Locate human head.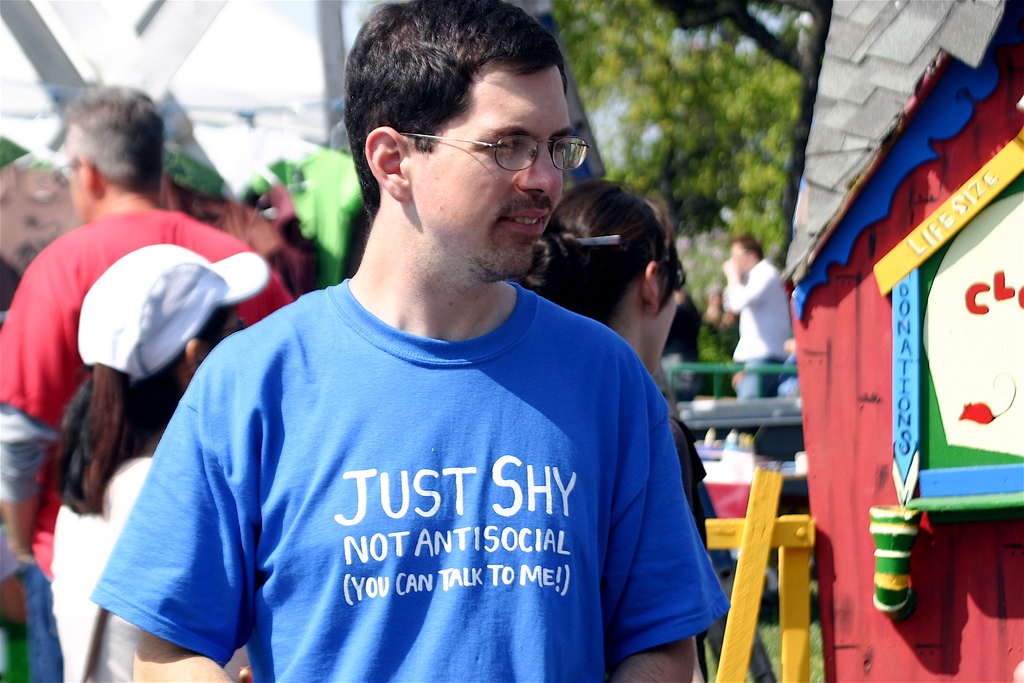
Bounding box: box=[529, 179, 687, 378].
